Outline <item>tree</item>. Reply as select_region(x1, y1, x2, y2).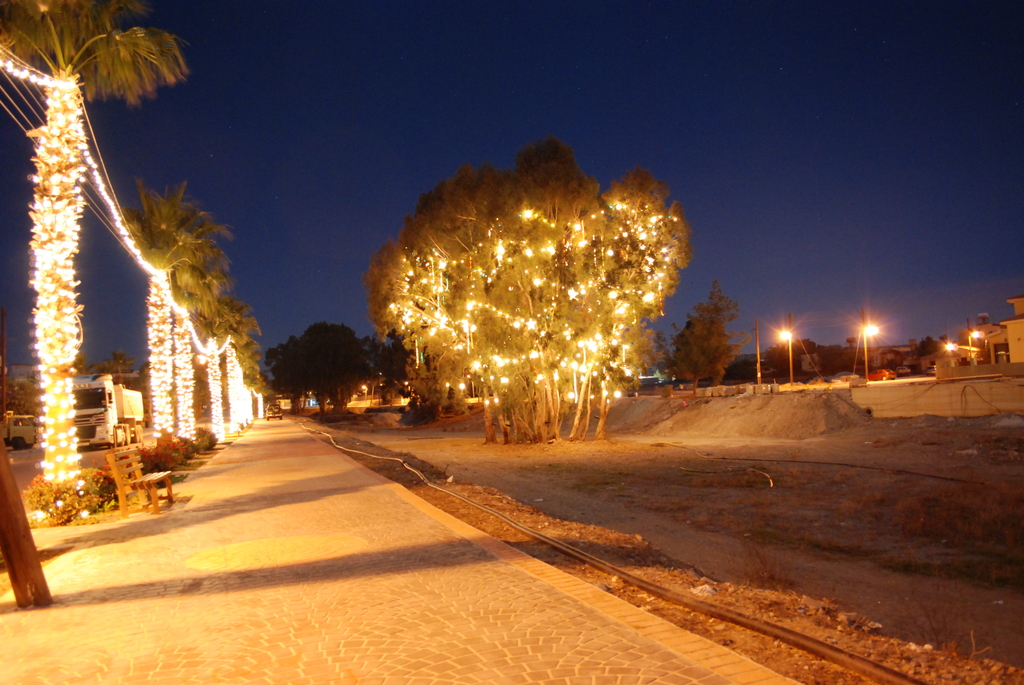
select_region(301, 318, 368, 417).
